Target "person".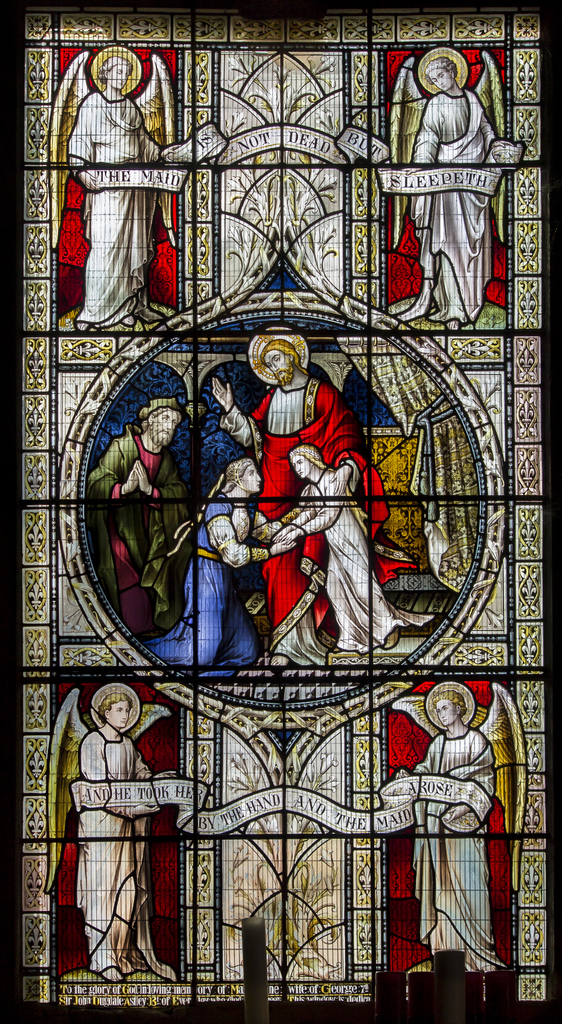
Target region: rect(80, 405, 192, 632).
